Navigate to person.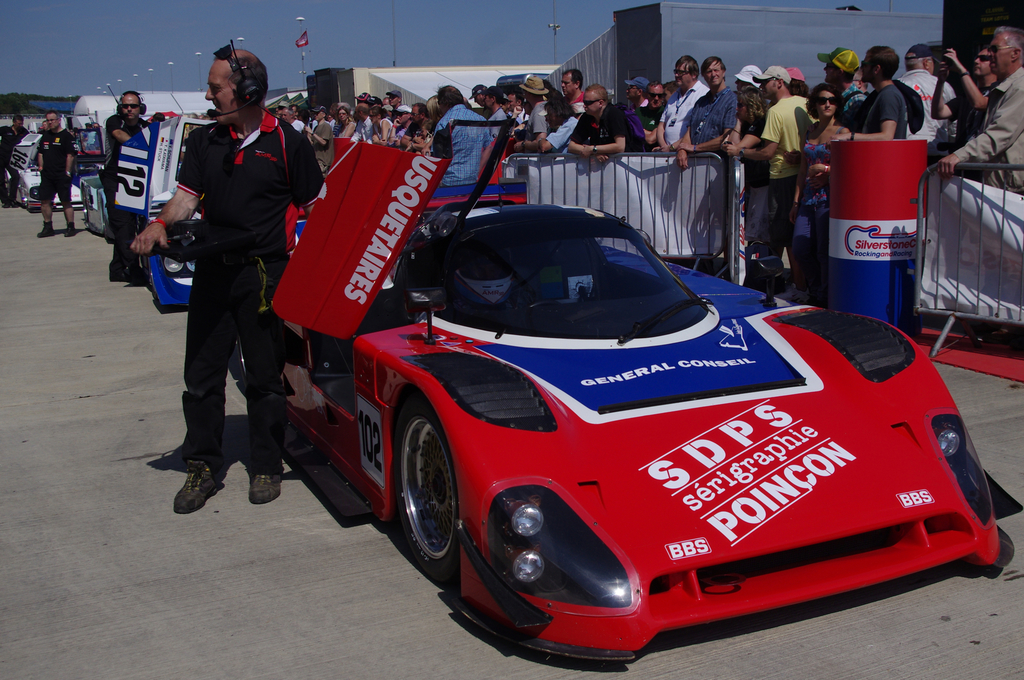
Navigation target: (650, 79, 669, 119).
